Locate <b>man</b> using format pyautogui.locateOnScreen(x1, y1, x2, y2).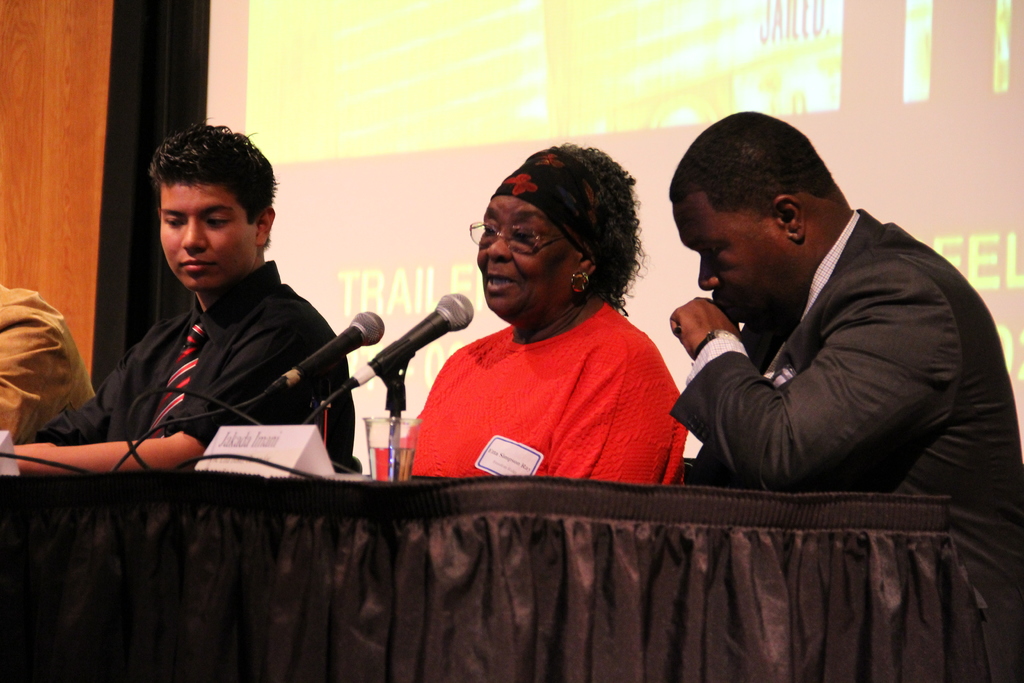
pyautogui.locateOnScreen(0, 122, 362, 476).
